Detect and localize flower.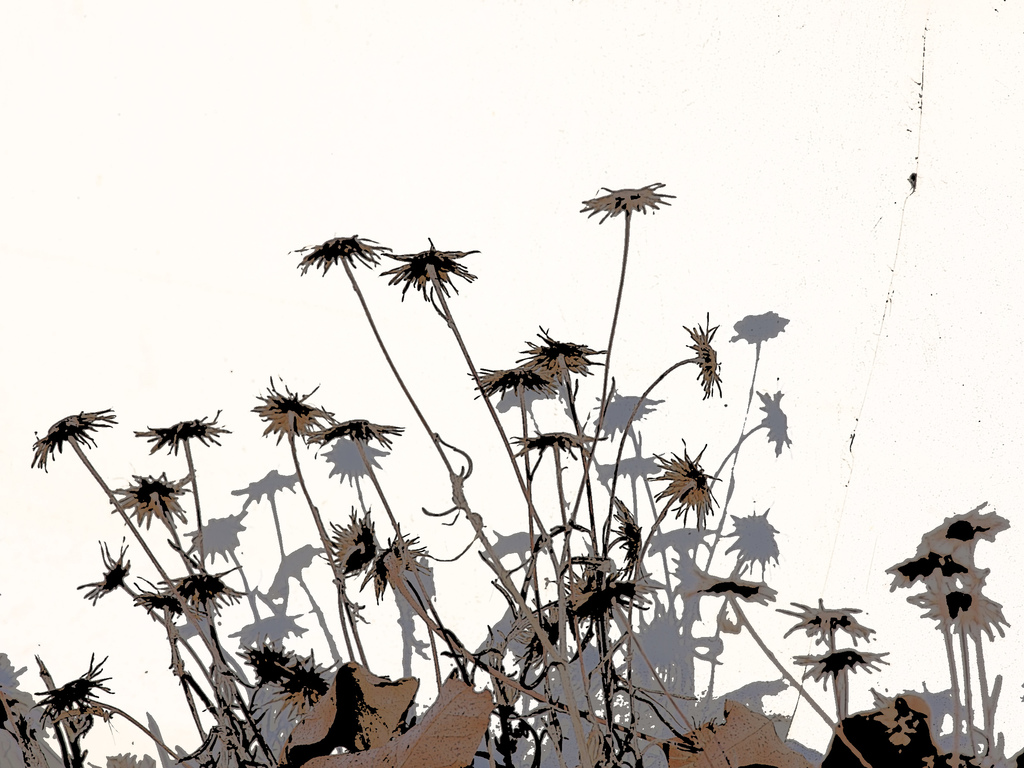
Localized at crop(32, 404, 111, 468).
